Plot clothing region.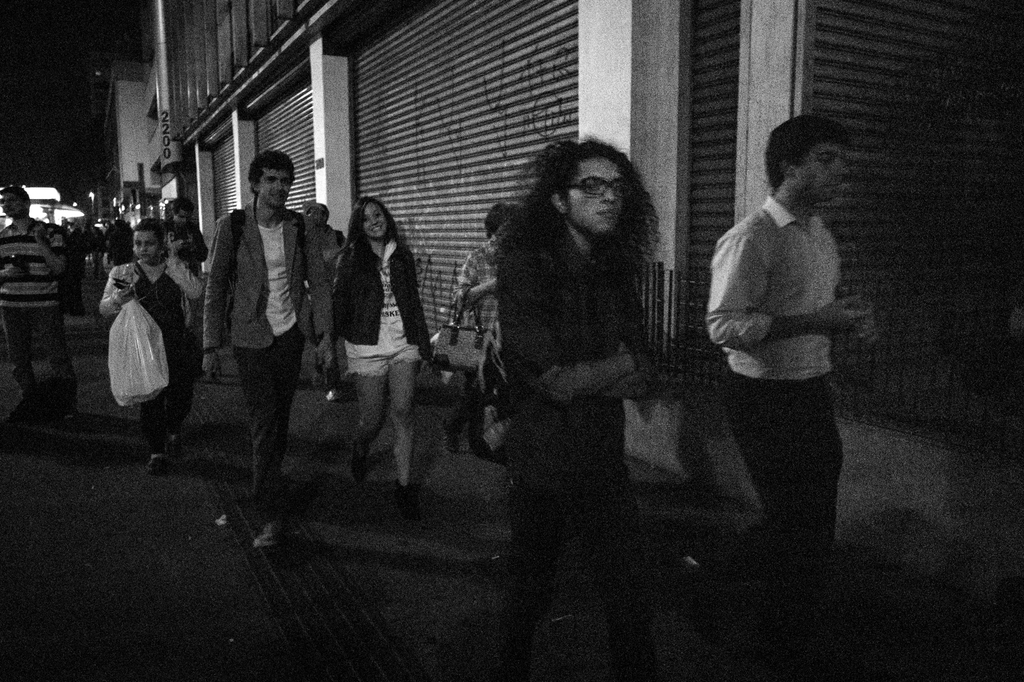
Plotted at [332,238,431,379].
